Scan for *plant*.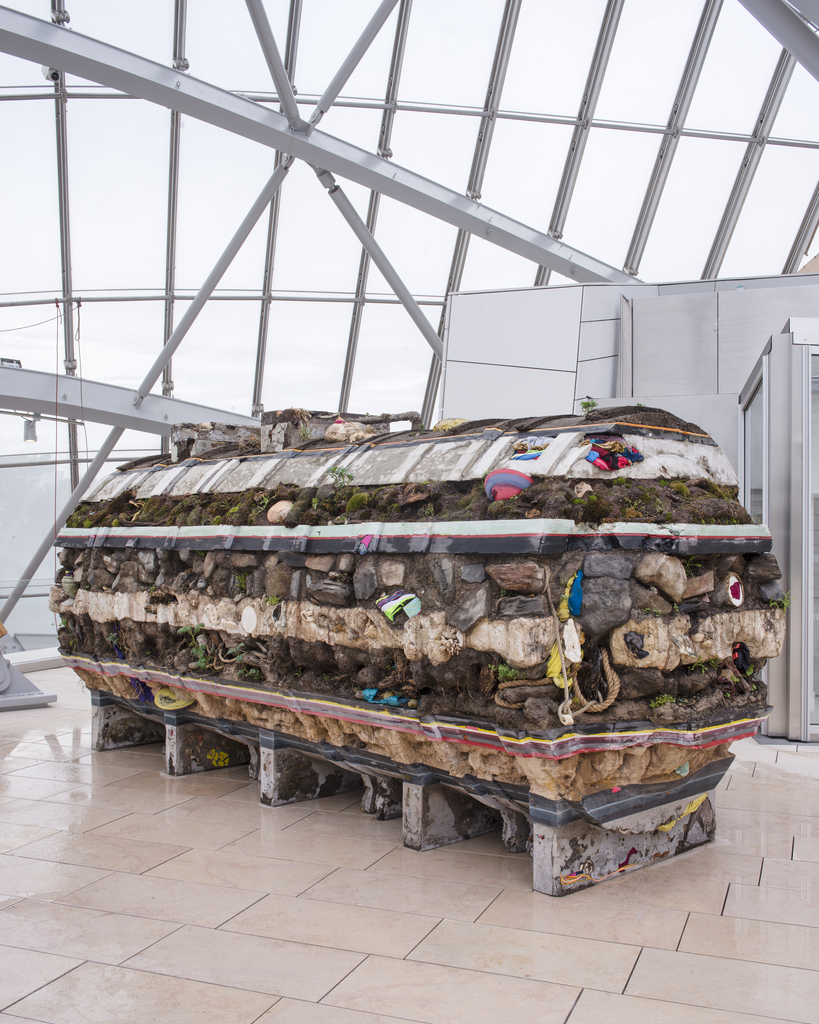
Scan result: {"left": 184, "top": 617, "right": 207, "bottom": 629}.
